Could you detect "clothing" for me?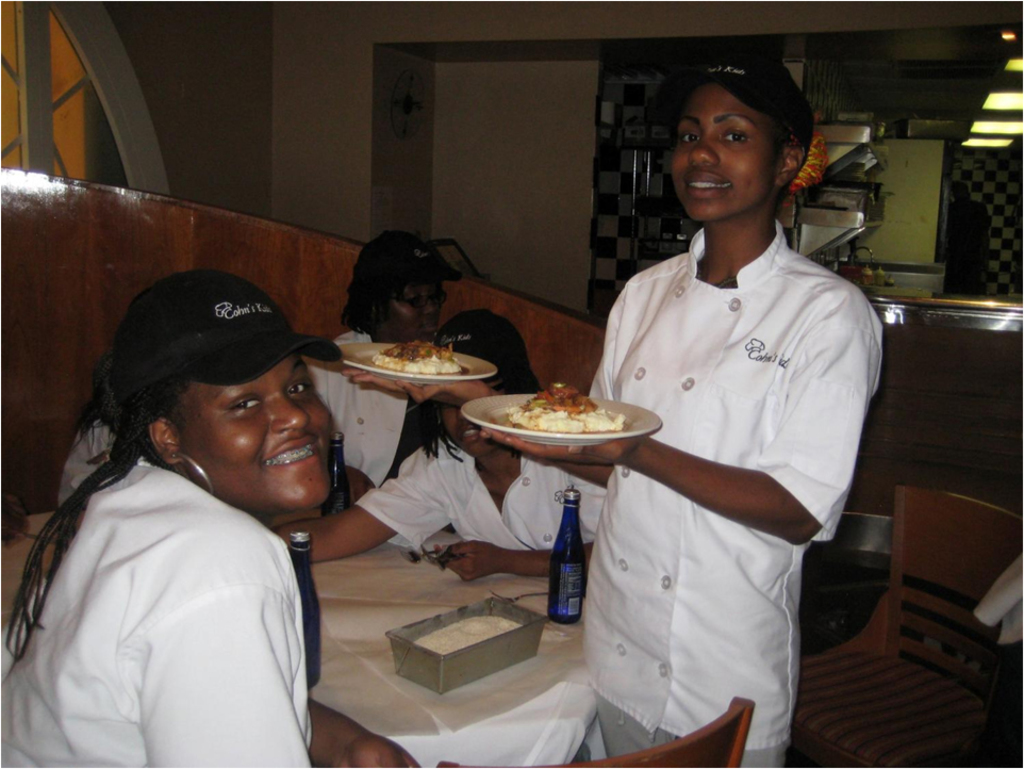
Detection result: [x1=348, y1=440, x2=604, y2=558].
